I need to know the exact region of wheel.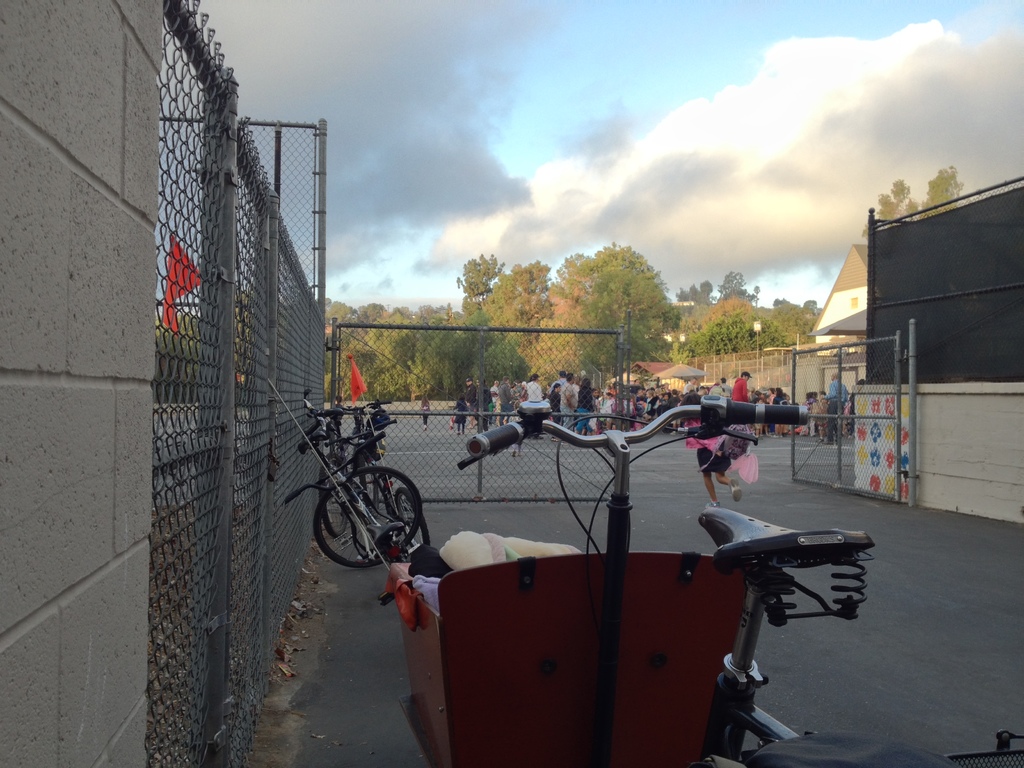
Region: box(395, 491, 433, 548).
